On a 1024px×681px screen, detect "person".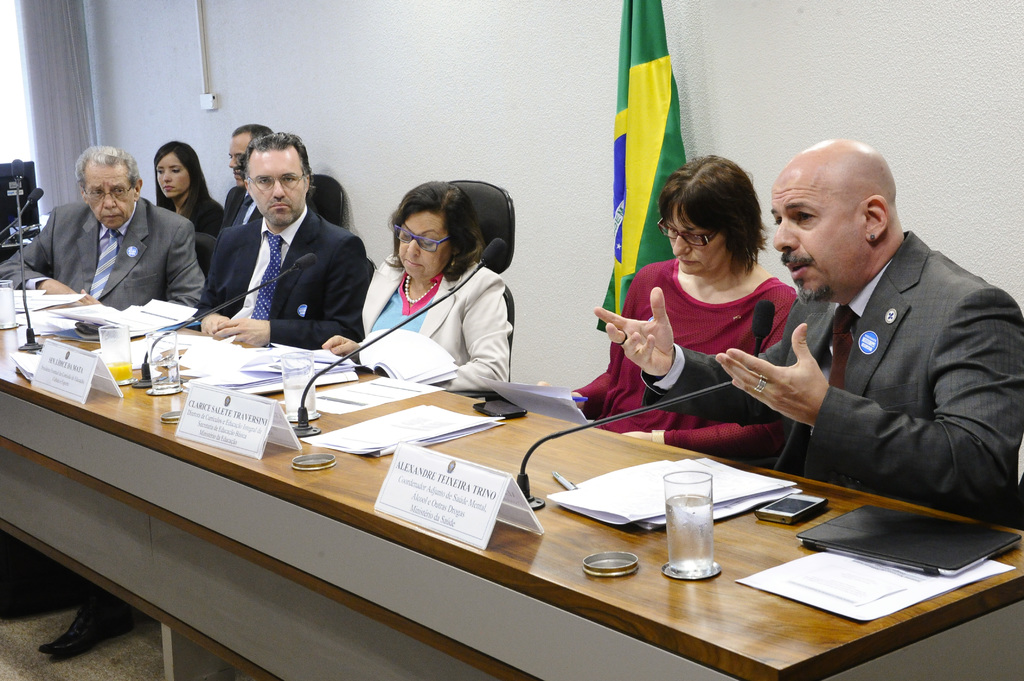
{"left": 568, "top": 154, "right": 804, "bottom": 463}.
